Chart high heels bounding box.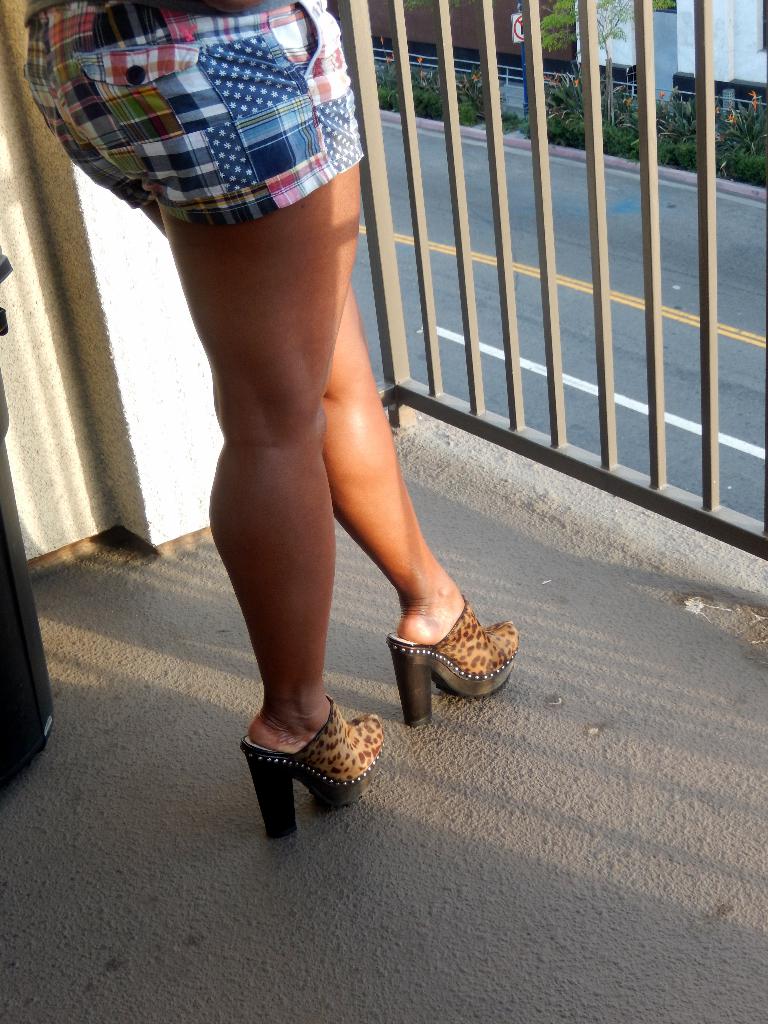
Charted: (250, 689, 388, 843).
